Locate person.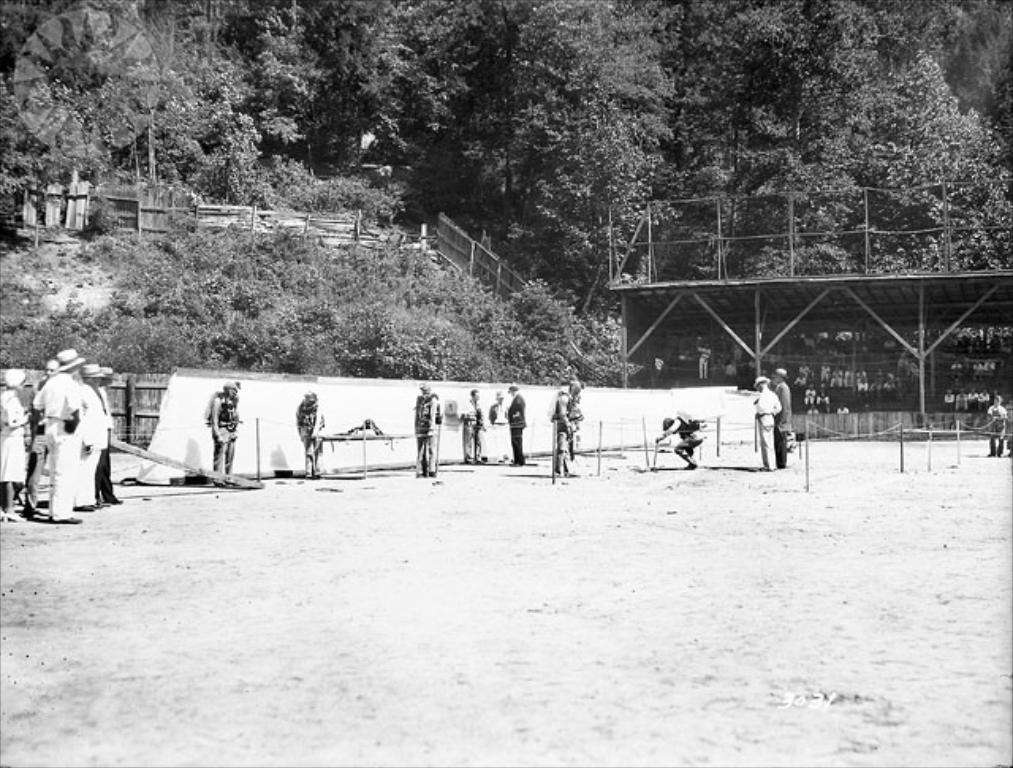
Bounding box: bbox=[502, 378, 529, 462].
